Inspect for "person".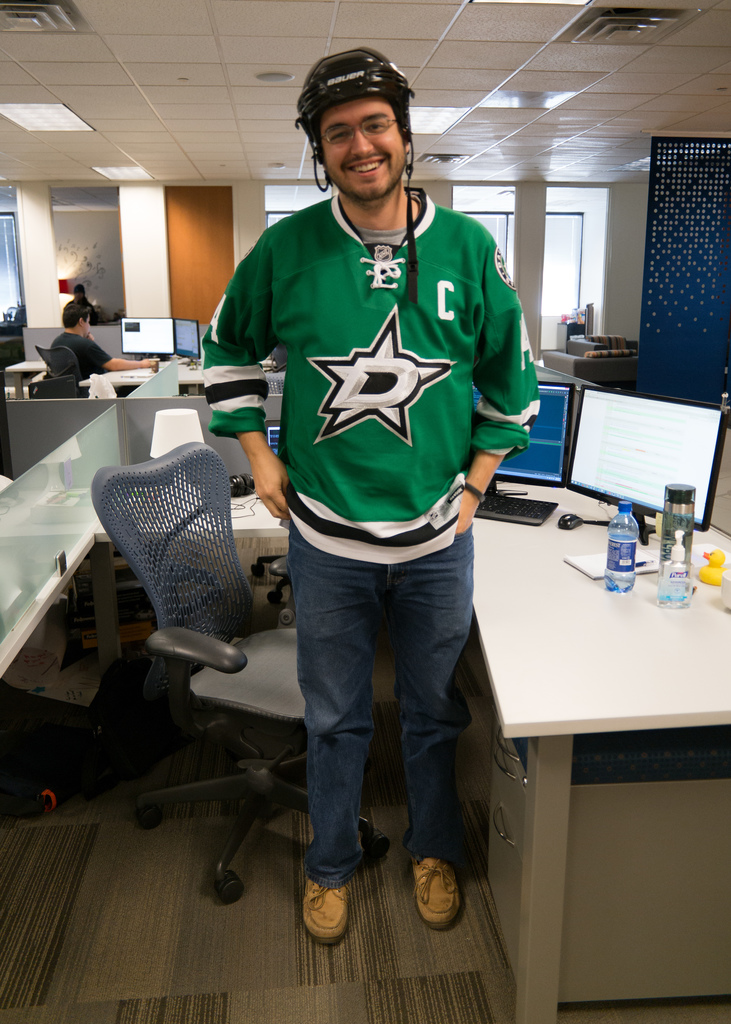
Inspection: <box>40,301,174,390</box>.
